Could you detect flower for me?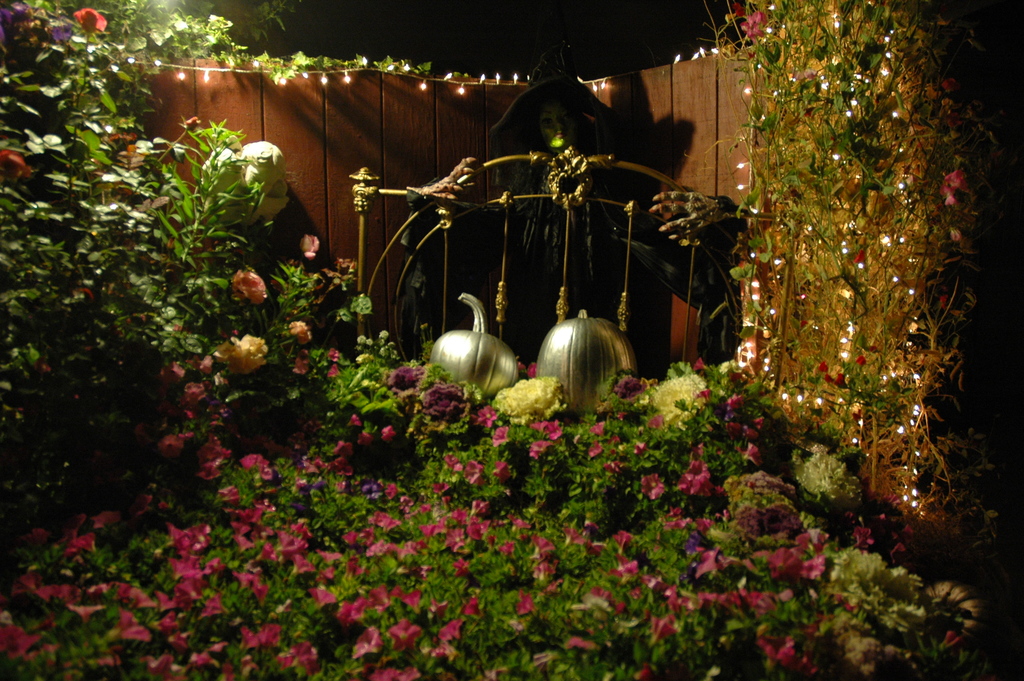
Detection result: l=72, t=7, r=104, b=35.
